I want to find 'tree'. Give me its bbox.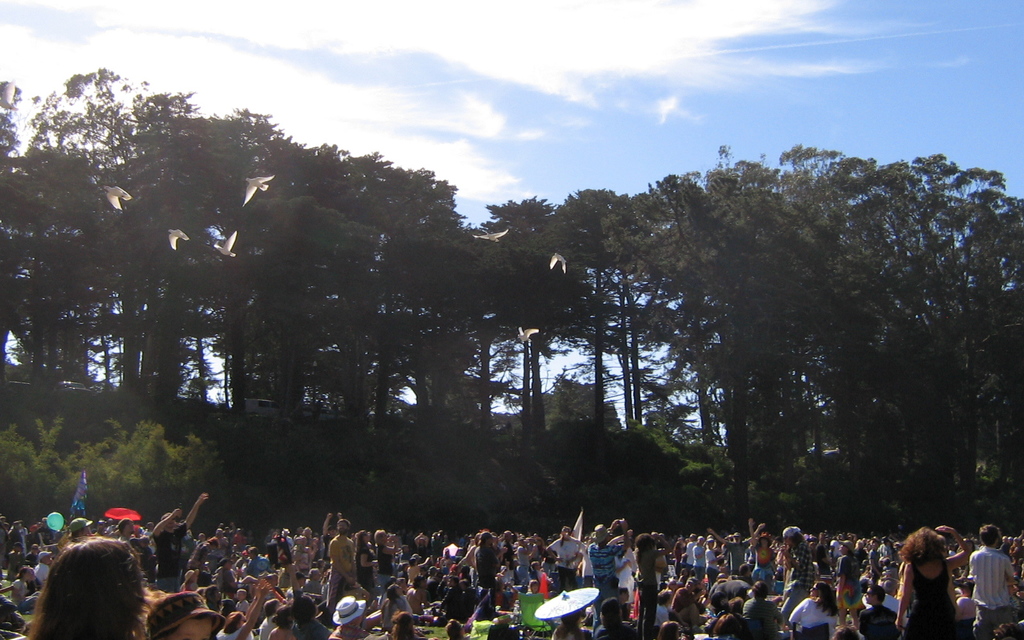
x1=762 y1=135 x2=884 y2=486.
